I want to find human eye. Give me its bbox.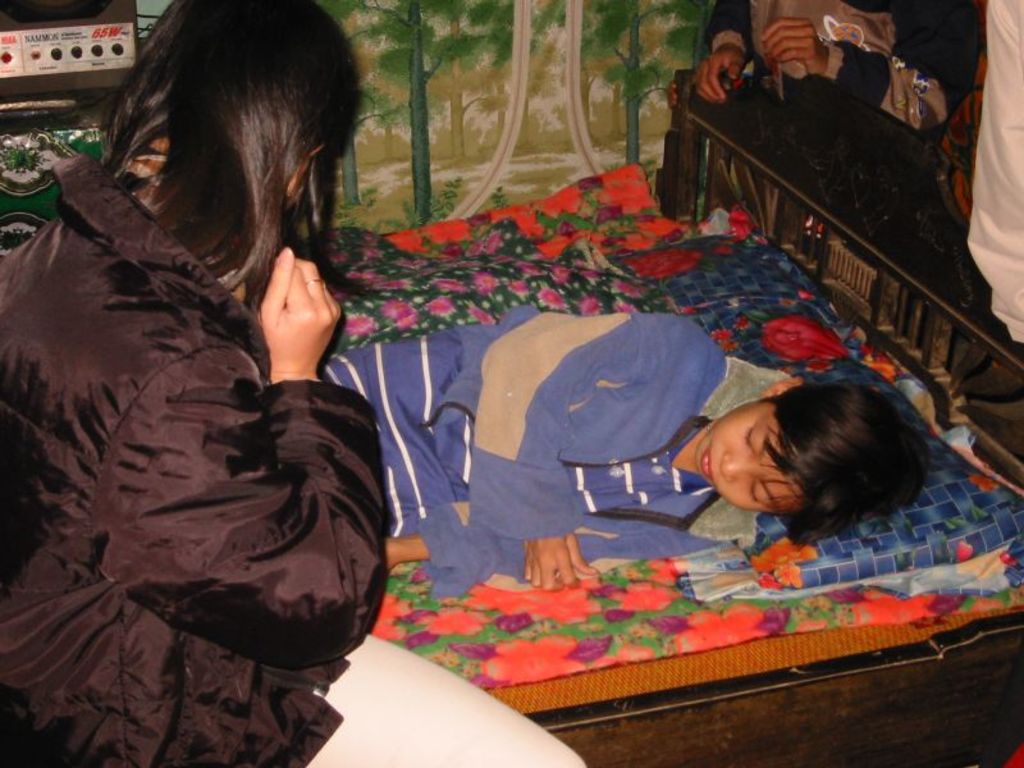
<bbox>739, 419, 767, 461</bbox>.
